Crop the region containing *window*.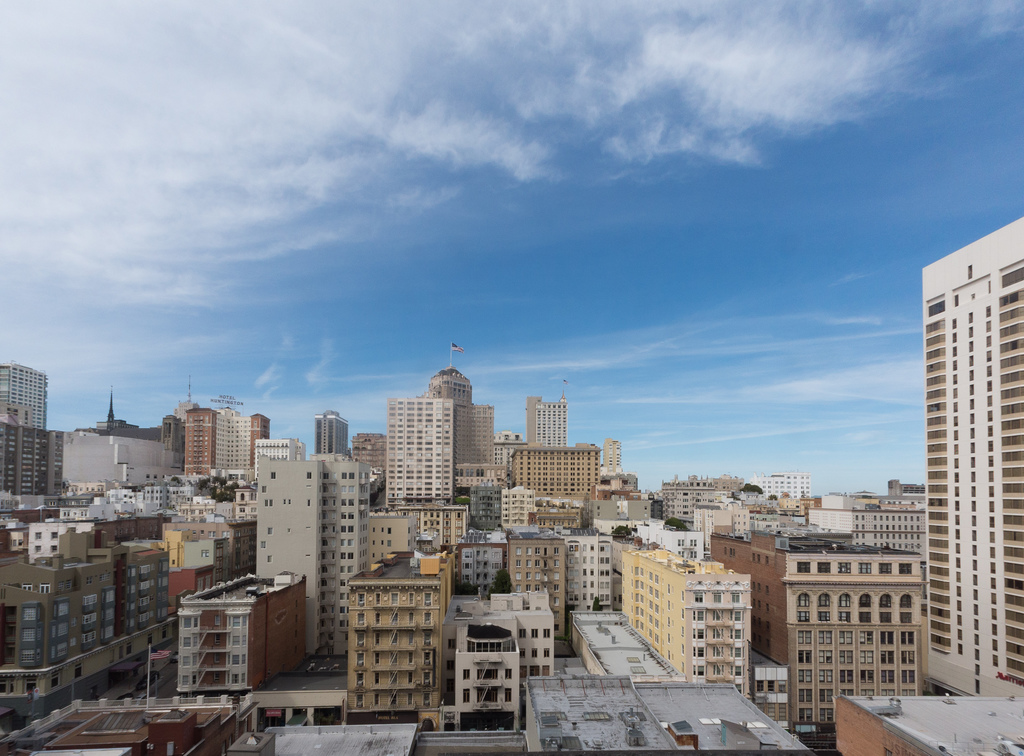
Crop region: {"x1": 693, "y1": 609, "x2": 710, "y2": 629}.
